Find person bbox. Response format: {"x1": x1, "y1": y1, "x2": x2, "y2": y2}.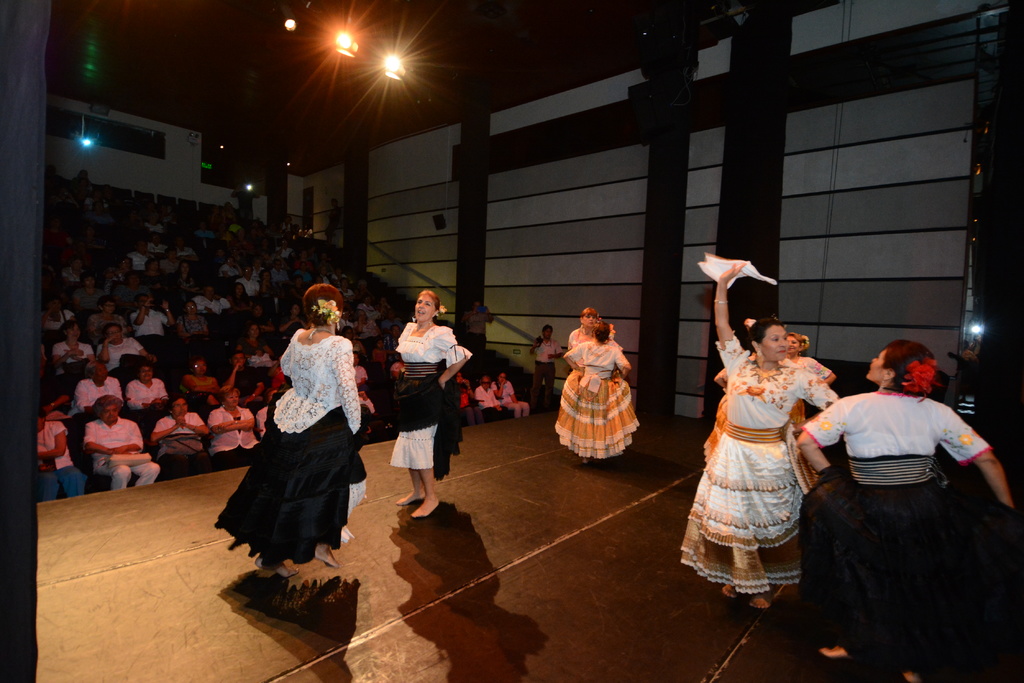
{"x1": 795, "y1": 336, "x2": 1020, "y2": 682}.
